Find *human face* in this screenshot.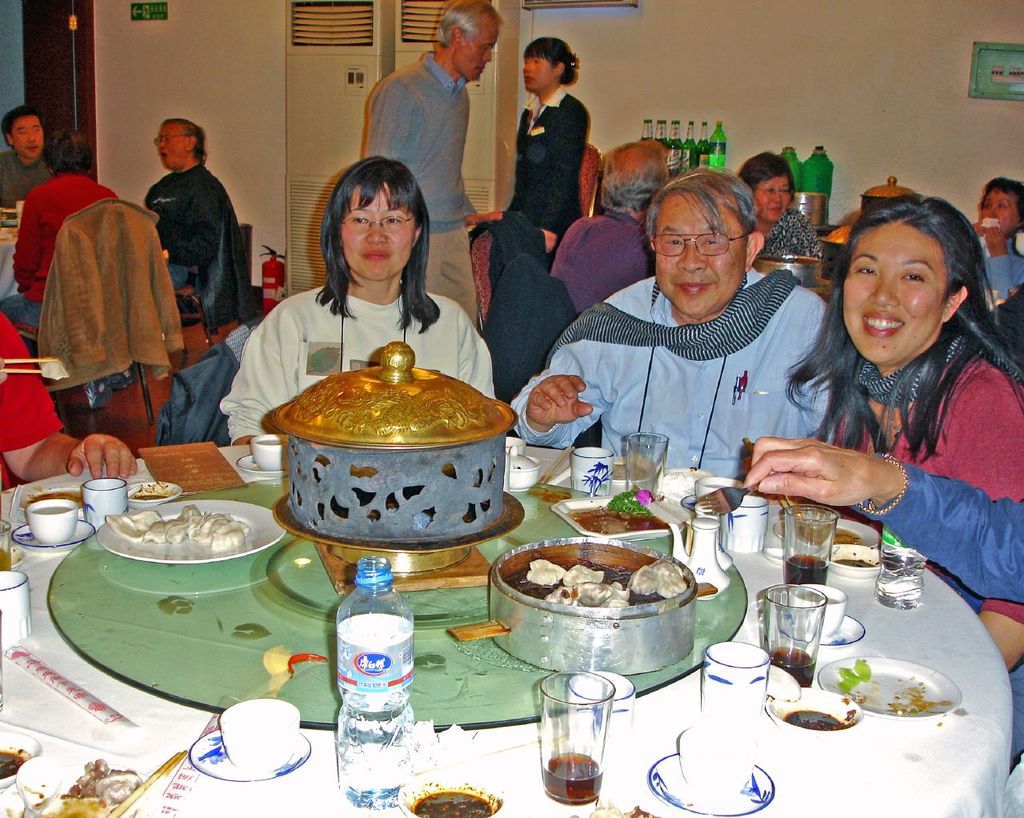
The bounding box for *human face* is [left=344, top=187, right=411, bottom=281].
